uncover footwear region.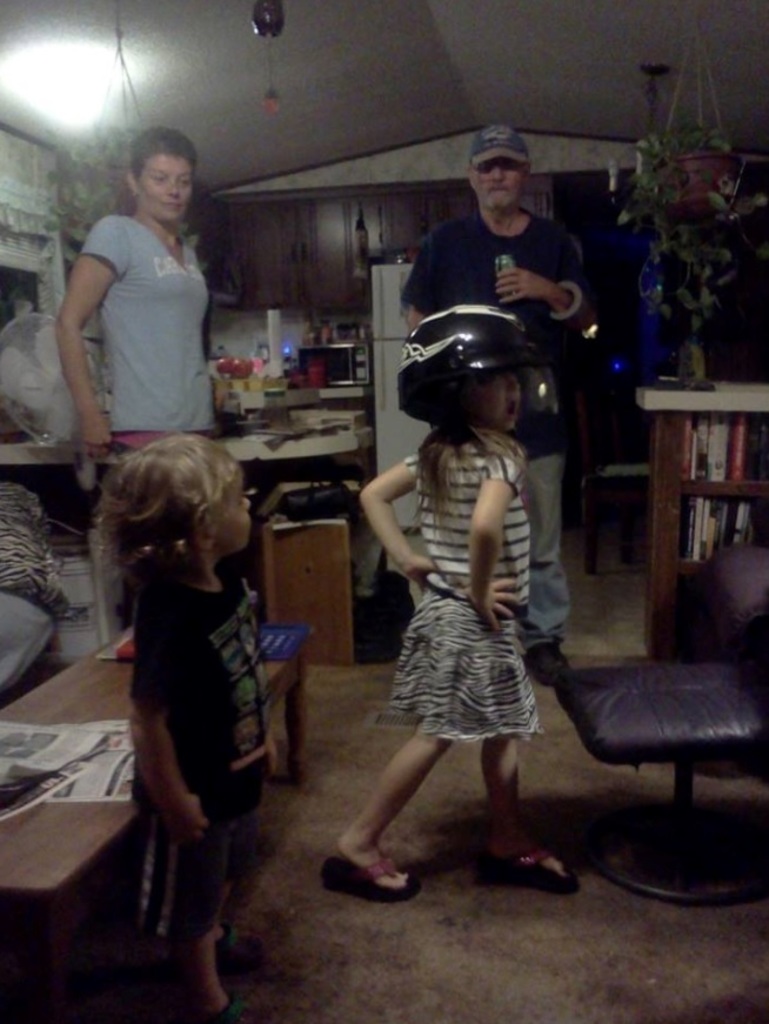
Uncovered: 528,638,566,681.
